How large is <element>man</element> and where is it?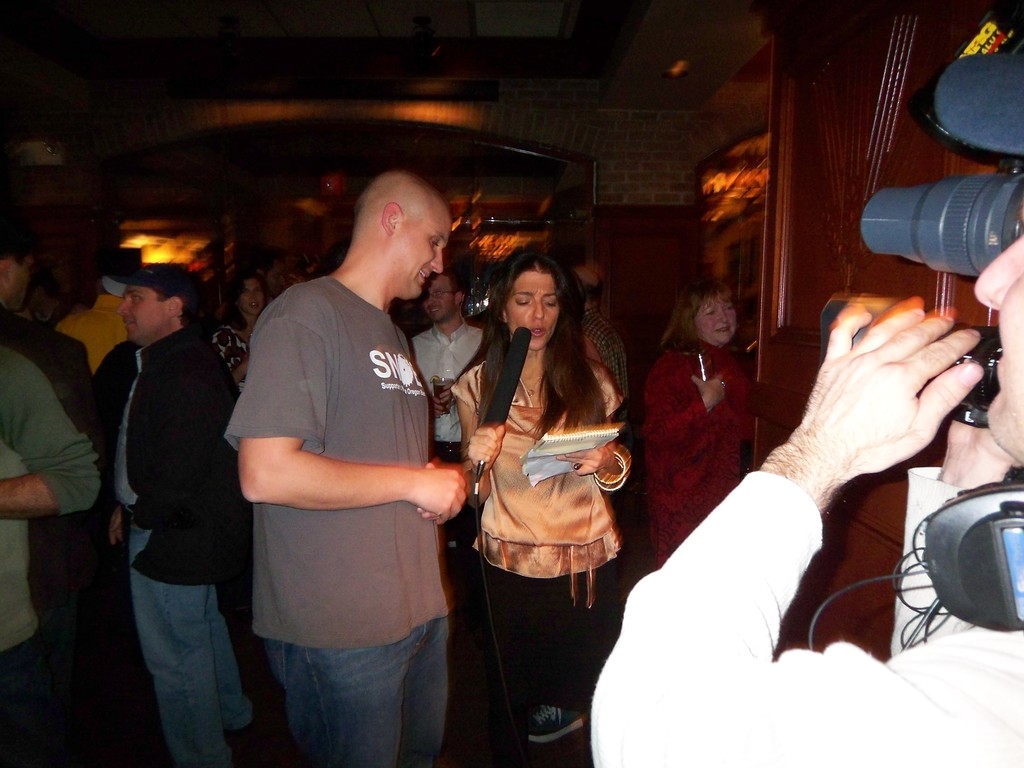
Bounding box: (x1=591, y1=236, x2=1023, y2=764).
